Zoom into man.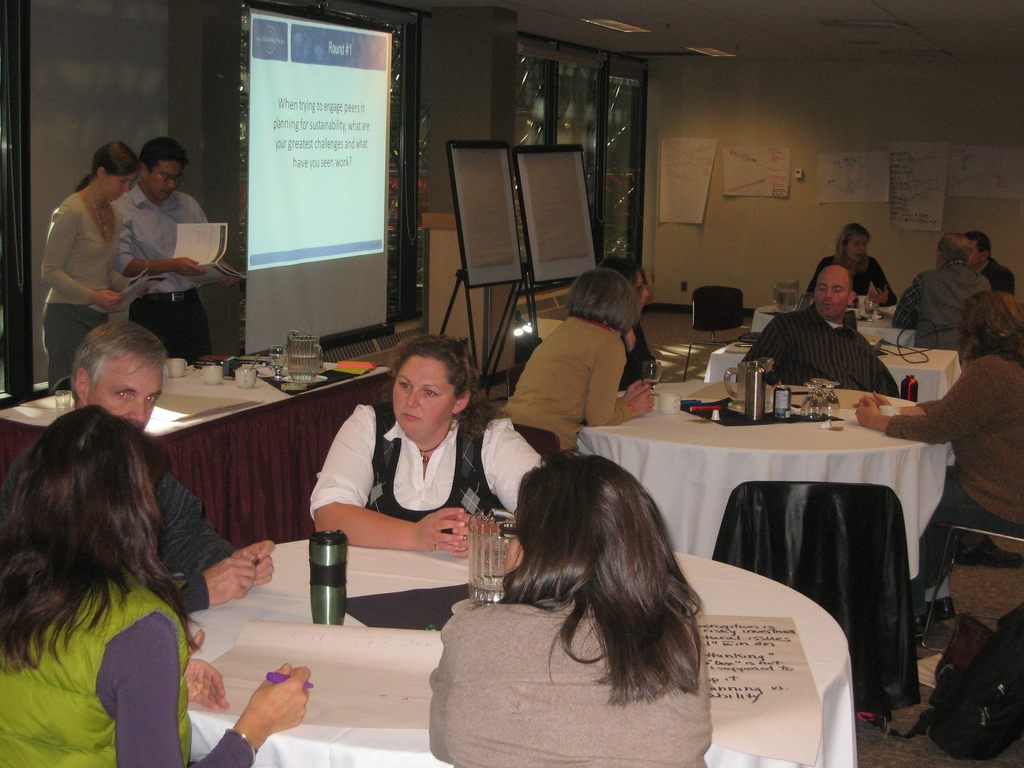
Zoom target: detection(31, 146, 241, 353).
